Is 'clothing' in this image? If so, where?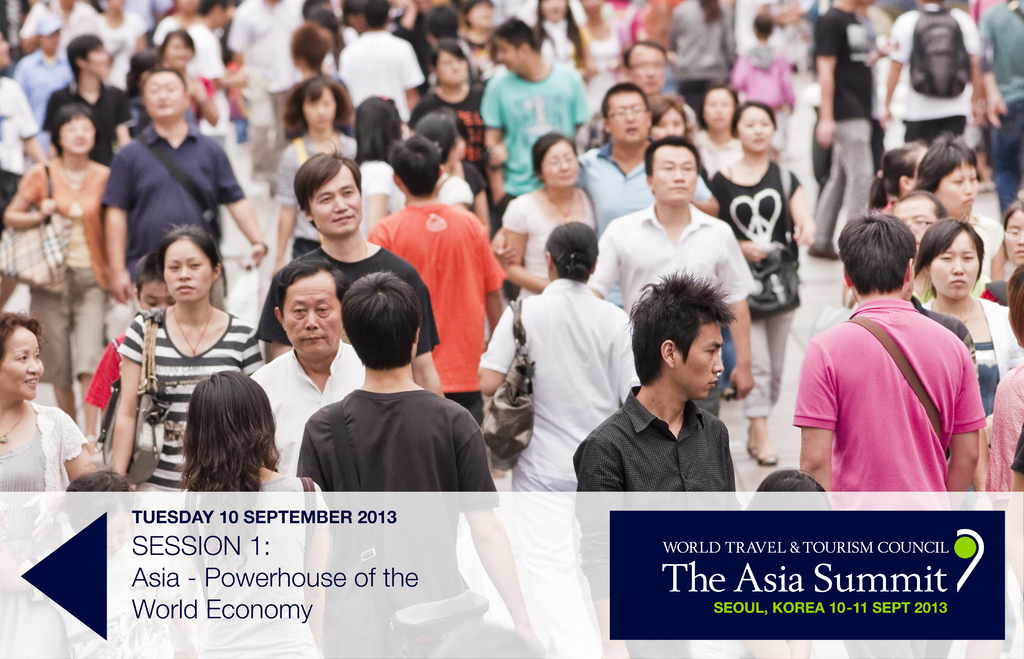
Yes, at Rect(278, 122, 361, 256).
